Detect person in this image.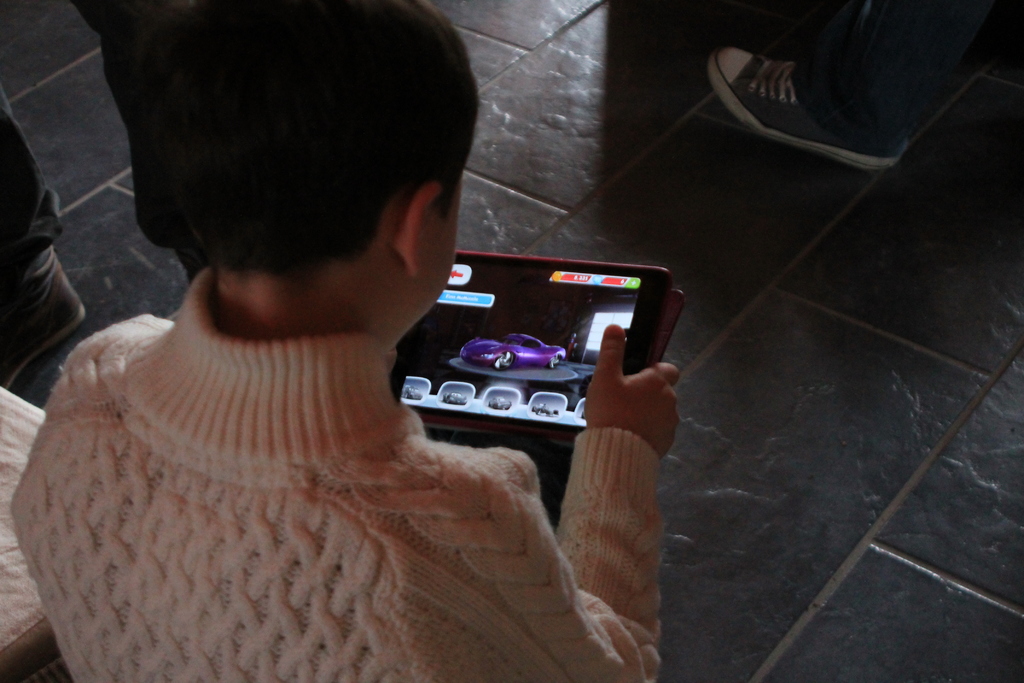
Detection: rect(708, 0, 988, 178).
